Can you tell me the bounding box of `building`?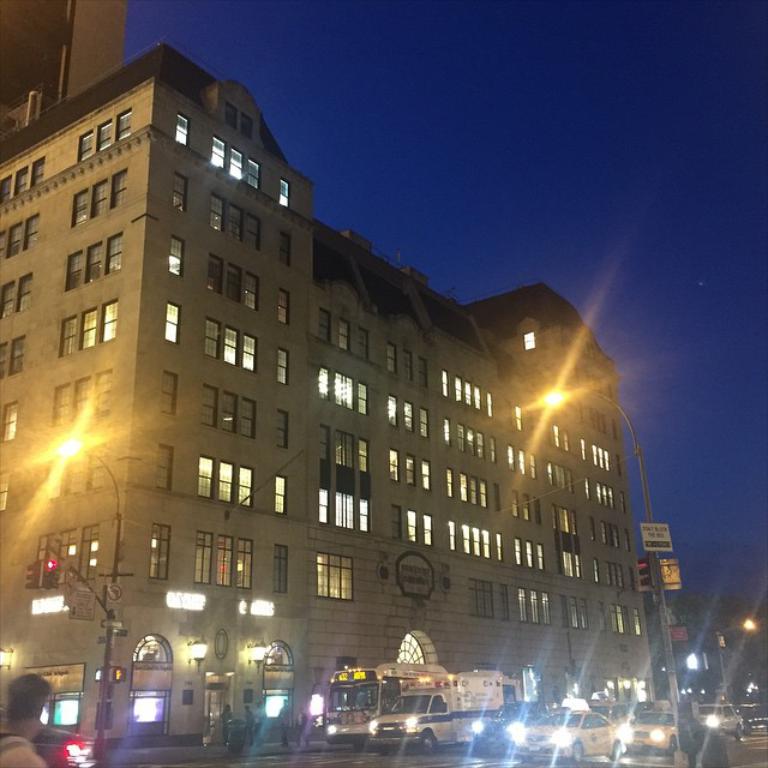
[0, 0, 130, 132].
